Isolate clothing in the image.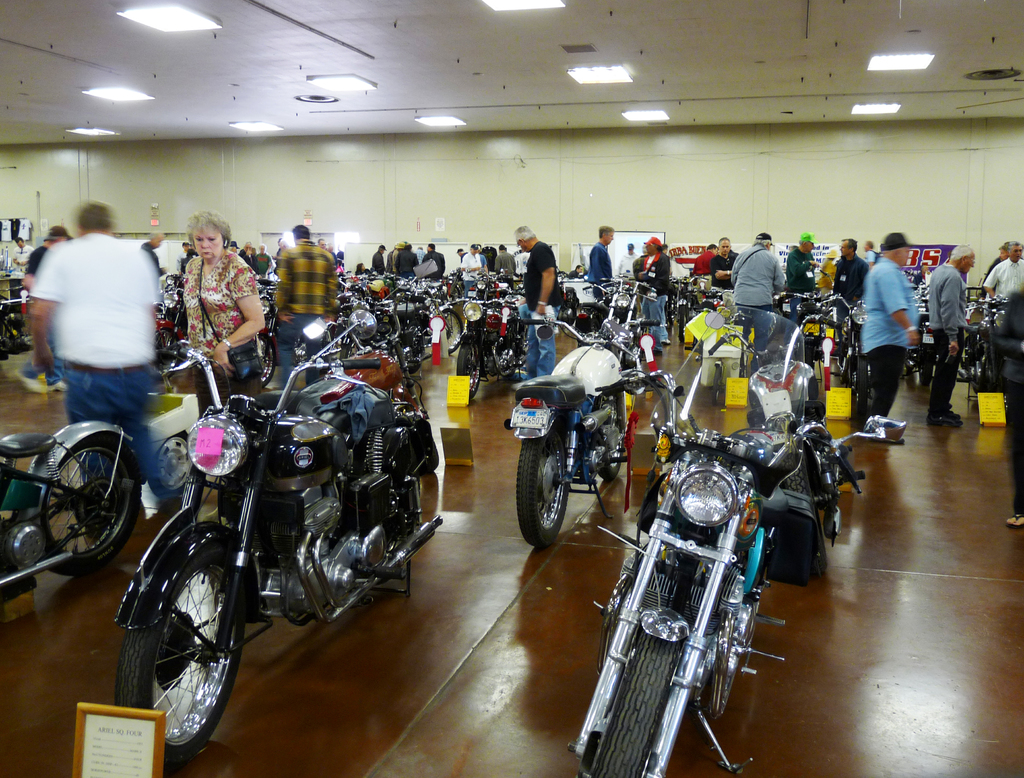
Isolated region: 632 252 671 342.
